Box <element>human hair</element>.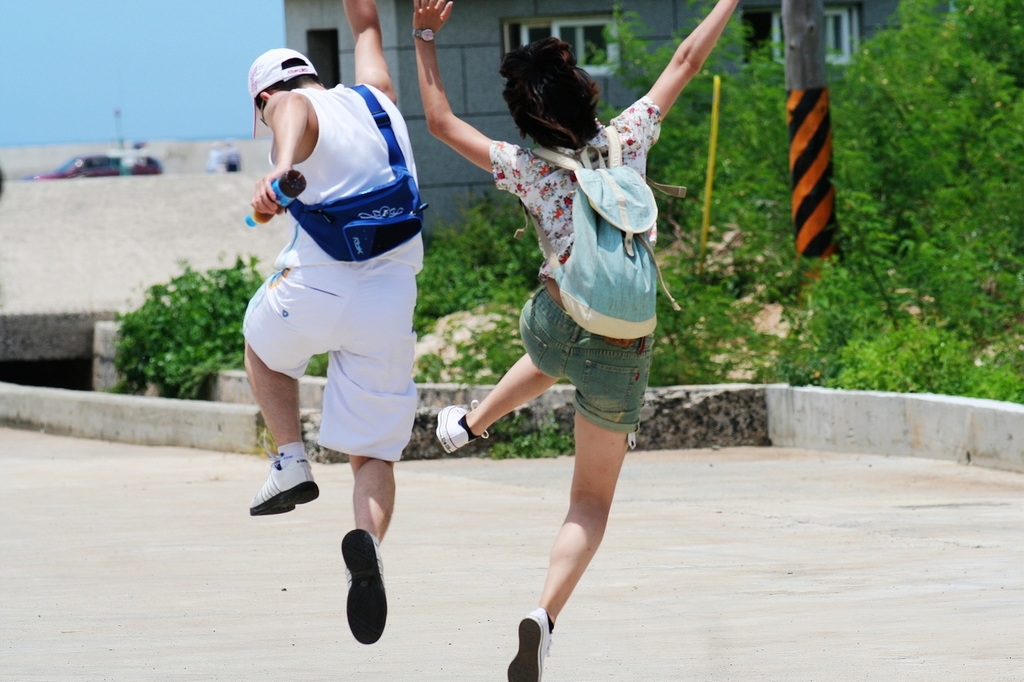
<region>494, 27, 619, 162</region>.
